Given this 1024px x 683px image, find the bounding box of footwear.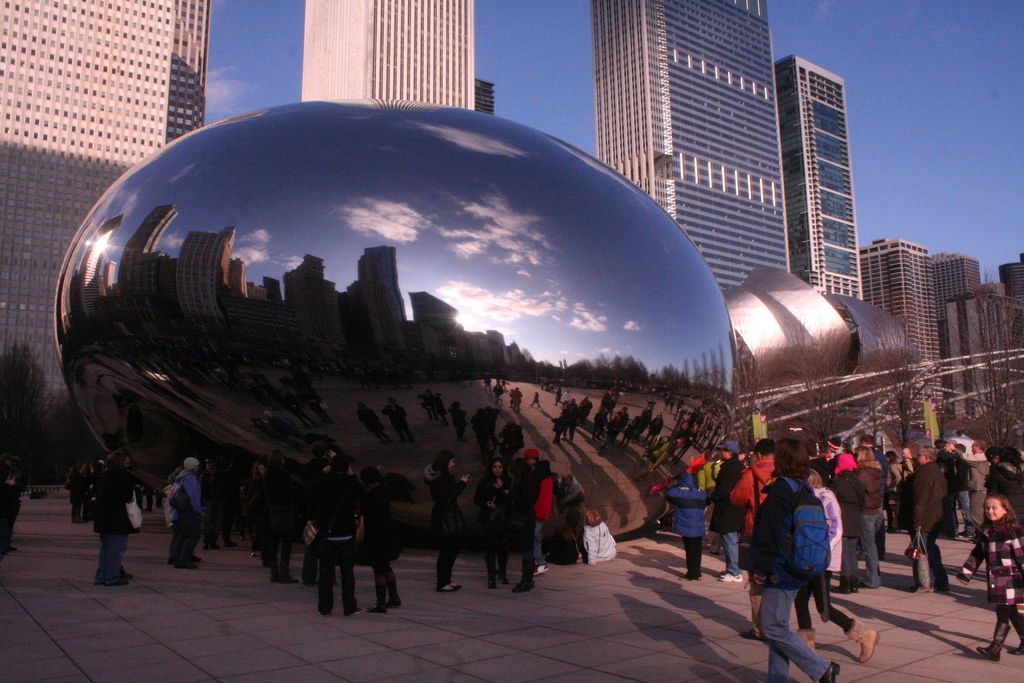
Rect(940, 584, 950, 593).
